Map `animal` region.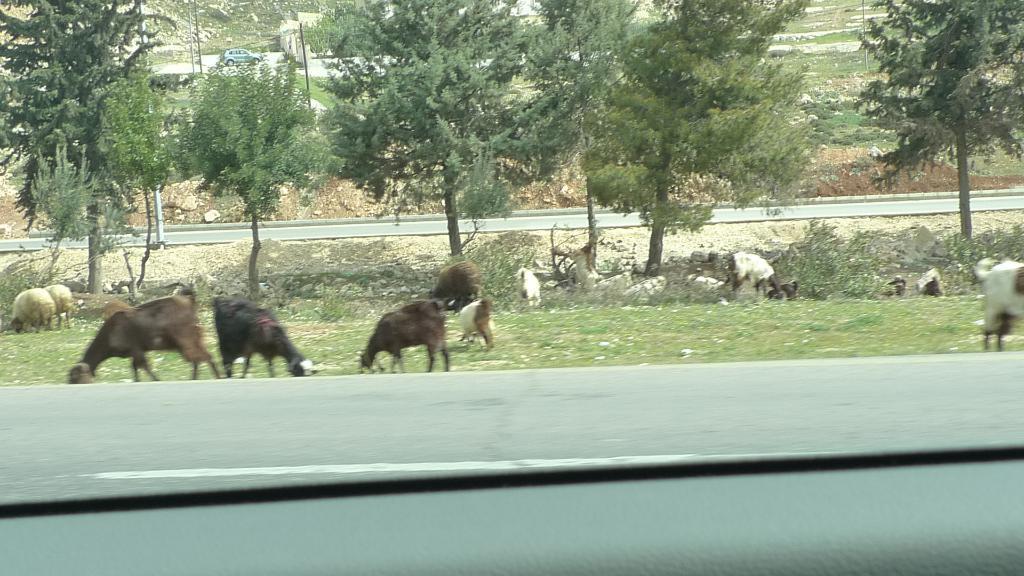
Mapped to {"left": 211, "top": 293, "right": 316, "bottom": 376}.
